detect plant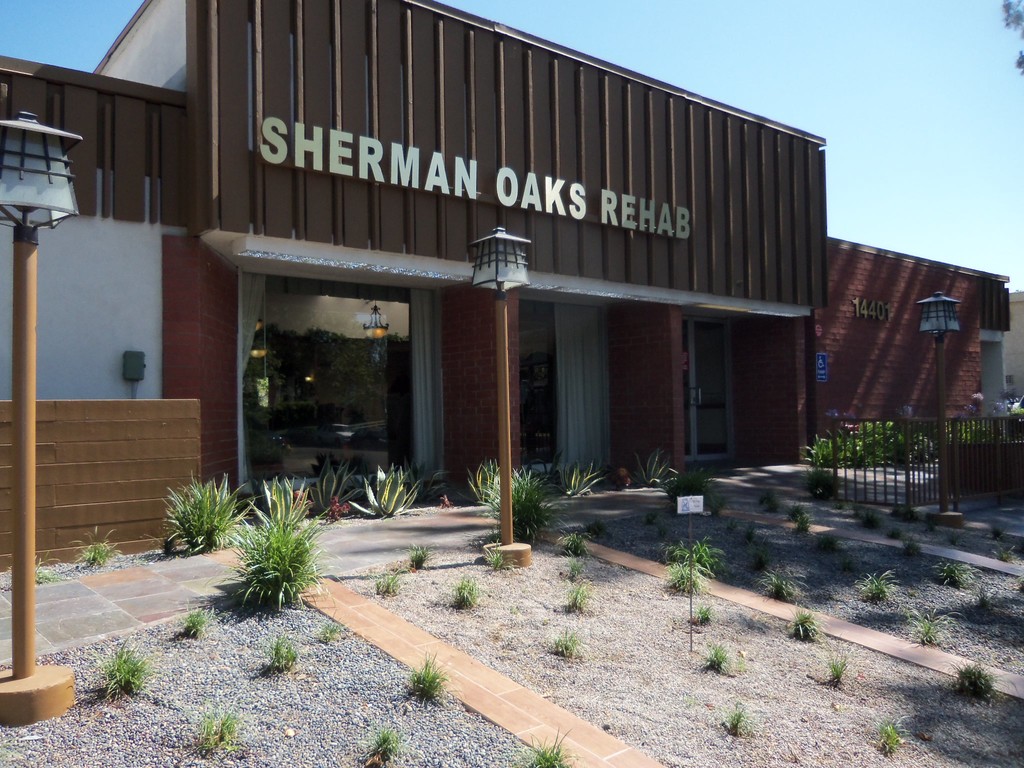
select_region(231, 471, 335, 611)
